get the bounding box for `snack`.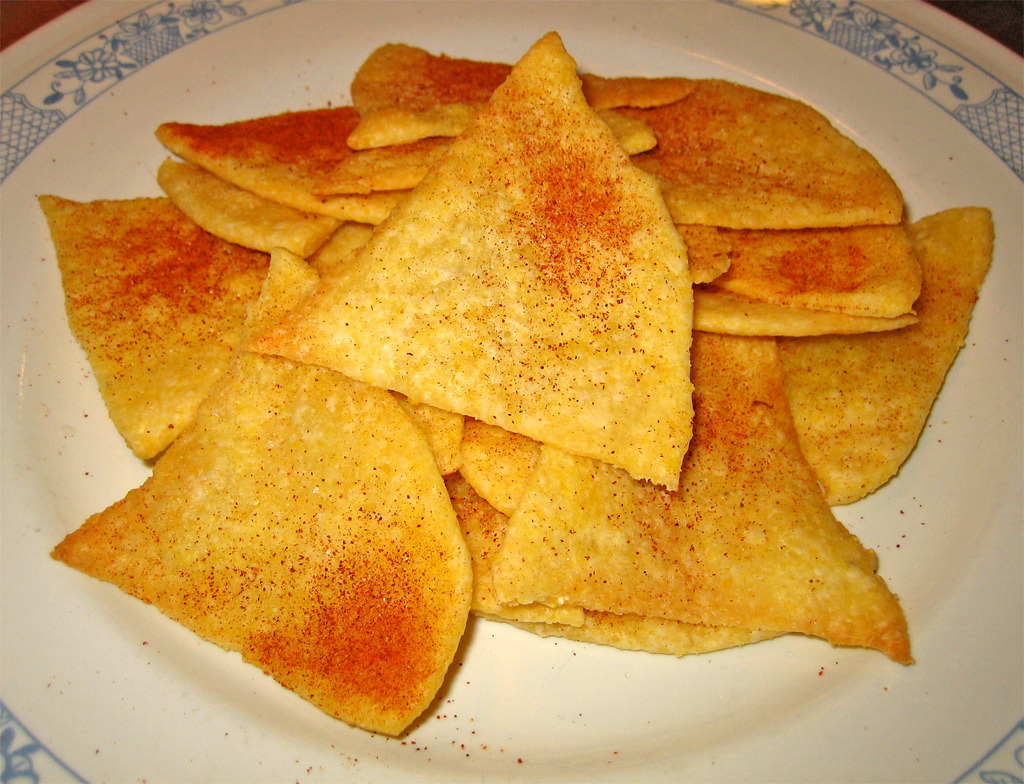
BBox(237, 23, 695, 490).
